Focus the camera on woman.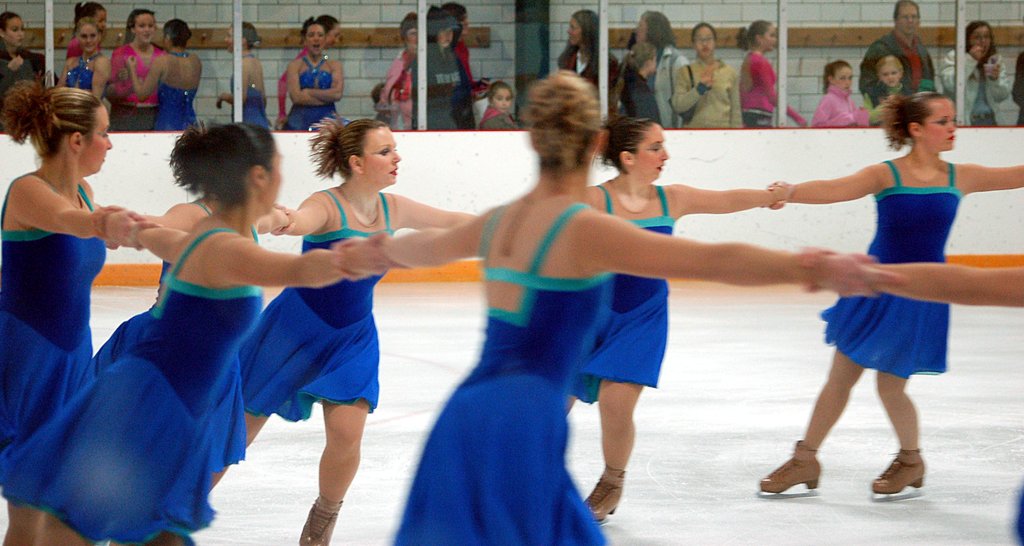
Focus region: 282,19,353,115.
